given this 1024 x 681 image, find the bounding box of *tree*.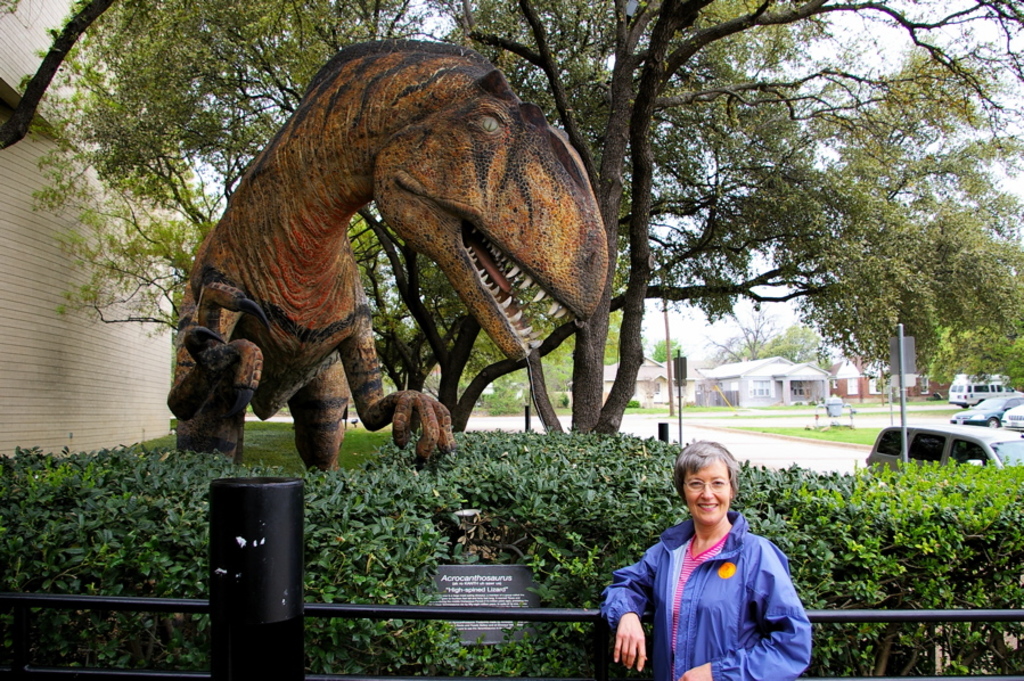
<region>751, 313, 828, 362</region>.
